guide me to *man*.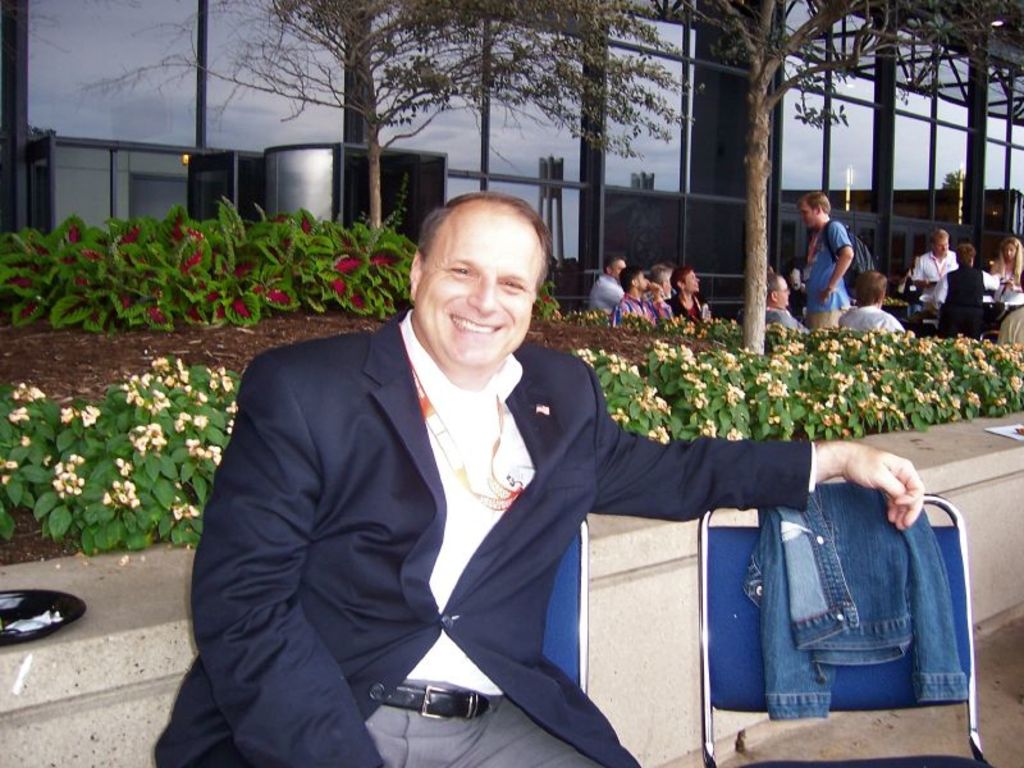
Guidance: bbox=[794, 193, 851, 329].
